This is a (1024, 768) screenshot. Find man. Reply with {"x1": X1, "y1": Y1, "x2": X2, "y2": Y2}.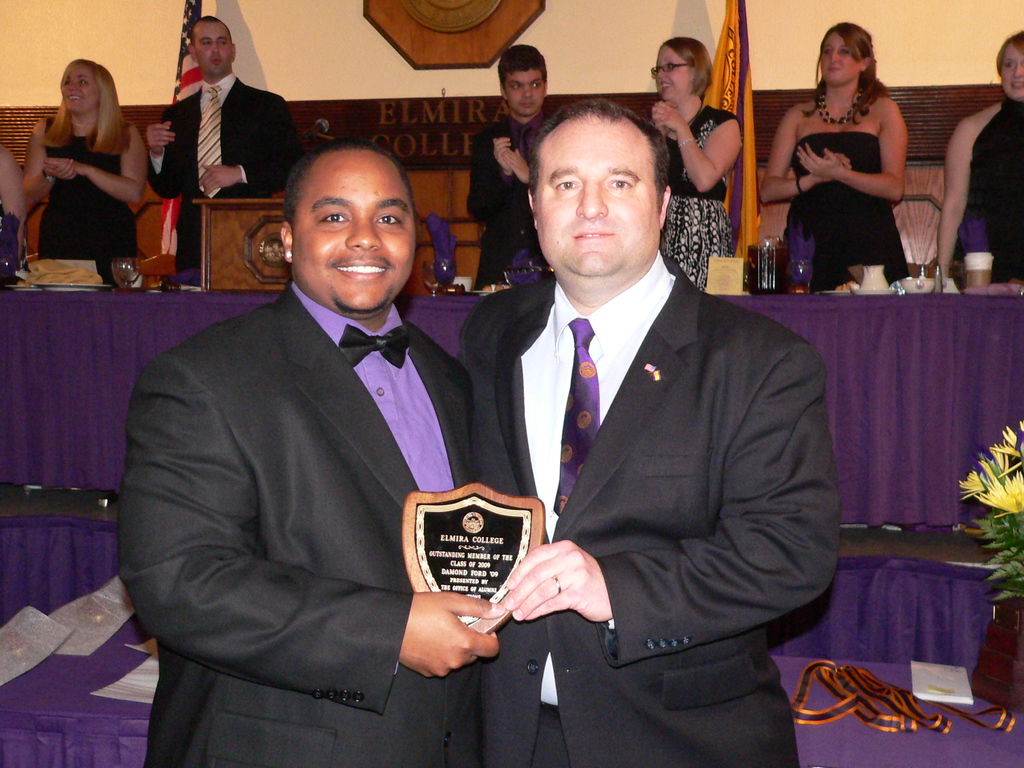
{"x1": 438, "y1": 73, "x2": 833, "y2": 751}.
